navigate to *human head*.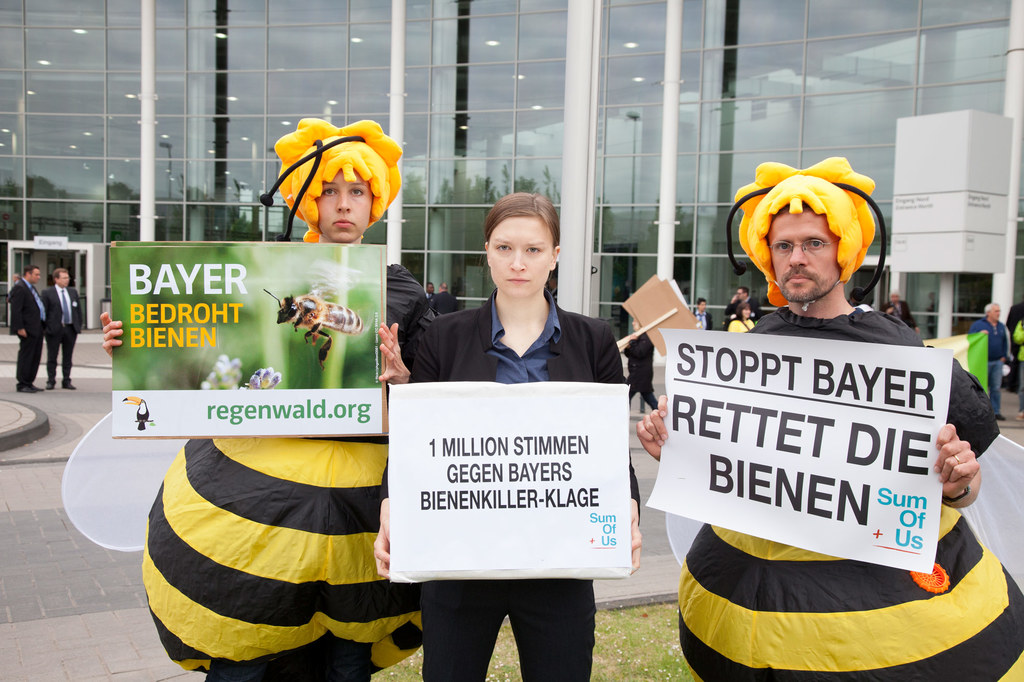
Navigation target: Rect(317, 157, 392, 241).
